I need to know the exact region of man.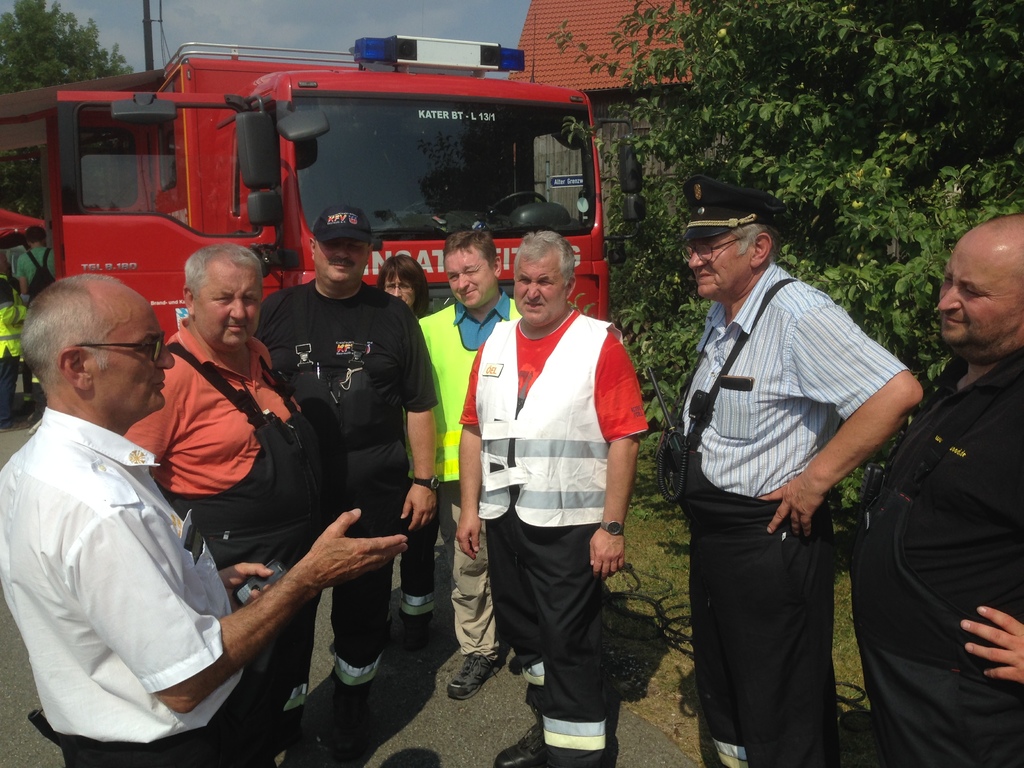
Region: bbox(659, 176, 924, 767).
